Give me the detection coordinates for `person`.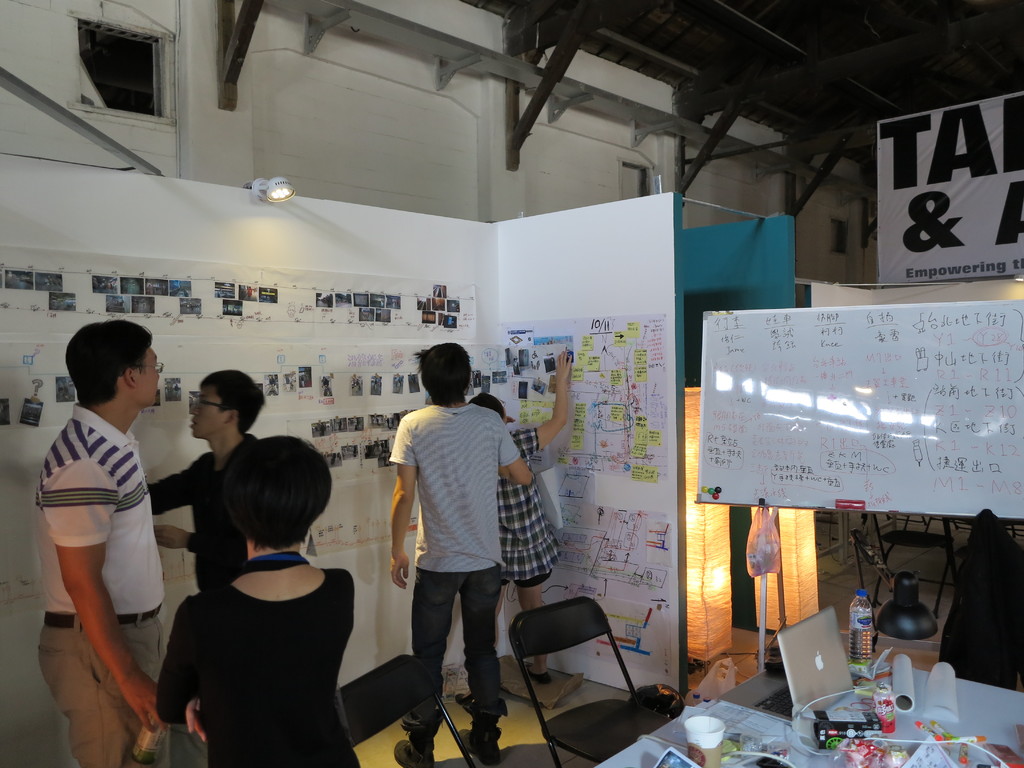
[x1=148, y1=356, x2=270, y2=596].
